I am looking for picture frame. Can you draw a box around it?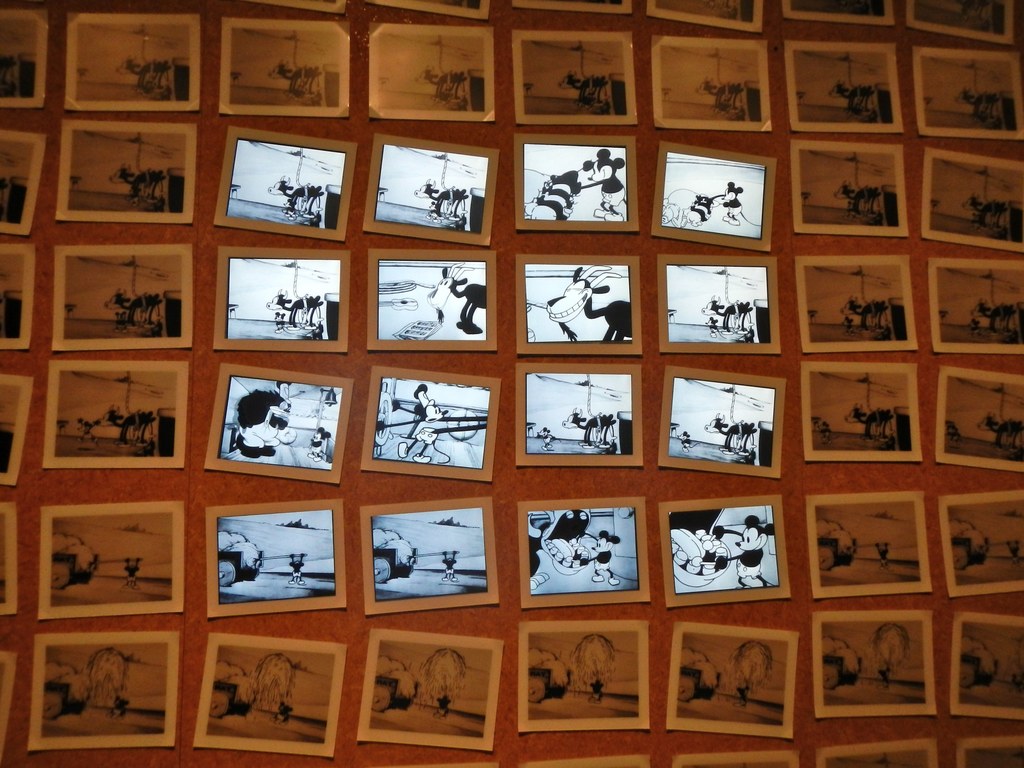
Sure, the bounding box is 29 499 191 630.
